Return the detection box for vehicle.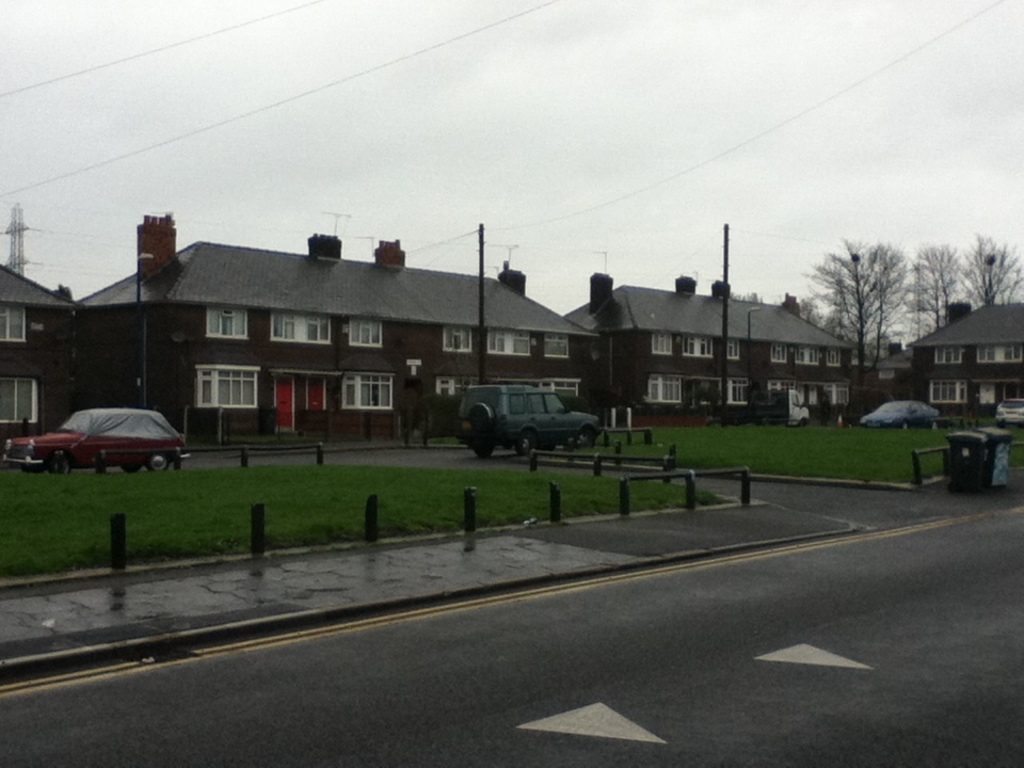
999/397/1023/426.
